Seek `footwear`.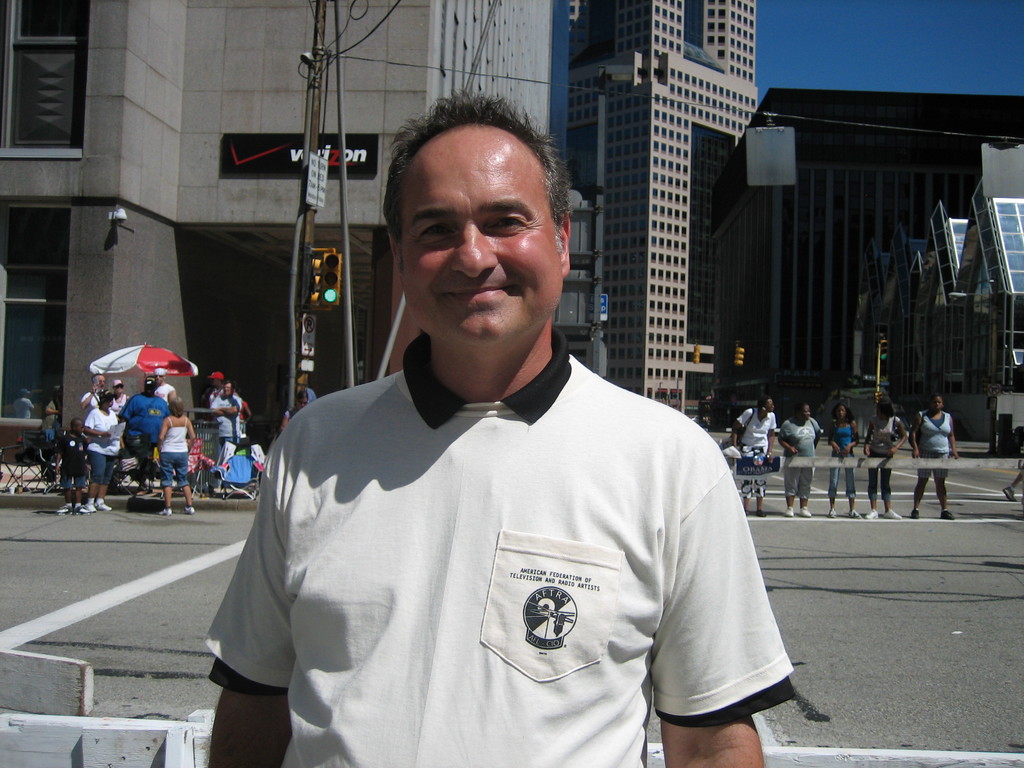
158/505/174/515.
